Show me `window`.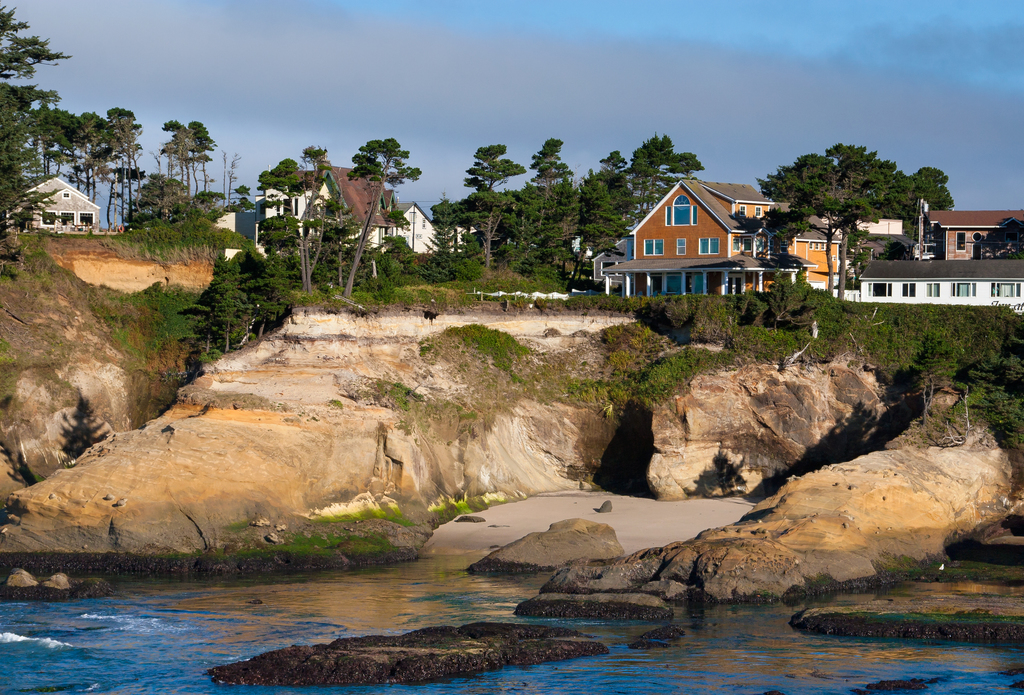
`window` is here: locate(411, 213, 415, 221).
